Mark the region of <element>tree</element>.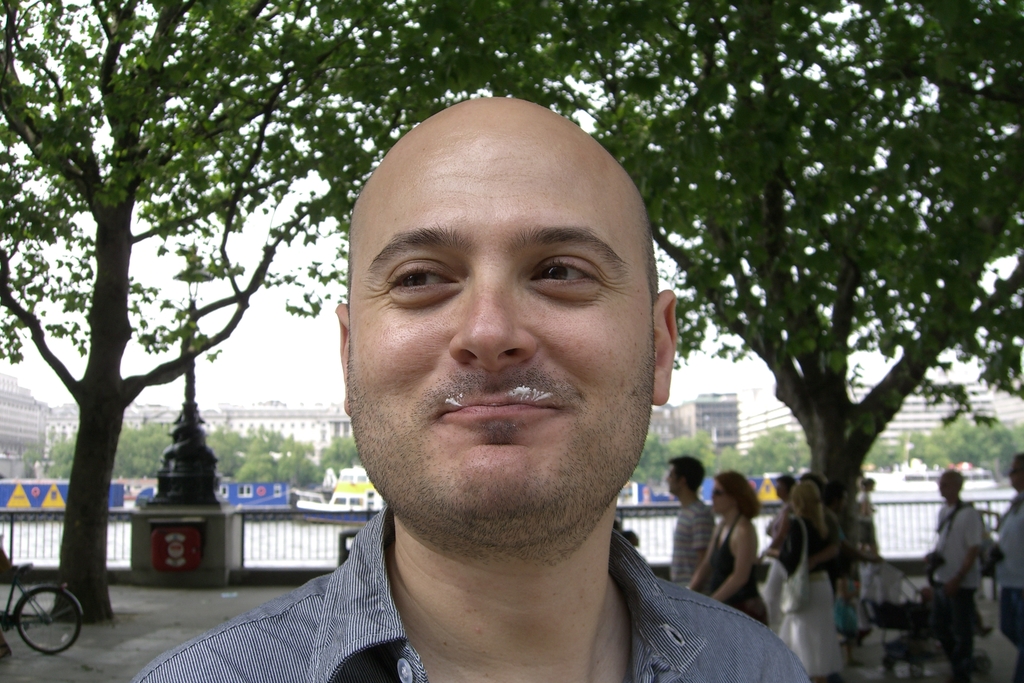
Region: l=413, t=0, r=1023, b=577.
